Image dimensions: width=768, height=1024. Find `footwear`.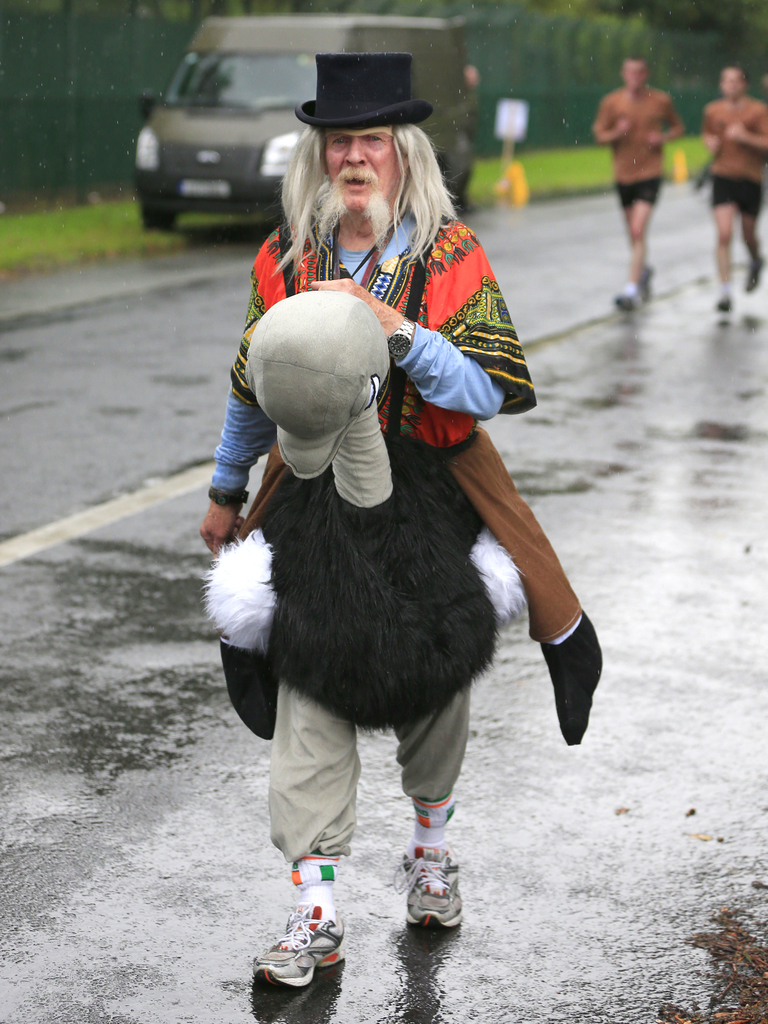
x1=400 y1=850 x2=471 y2=944.
